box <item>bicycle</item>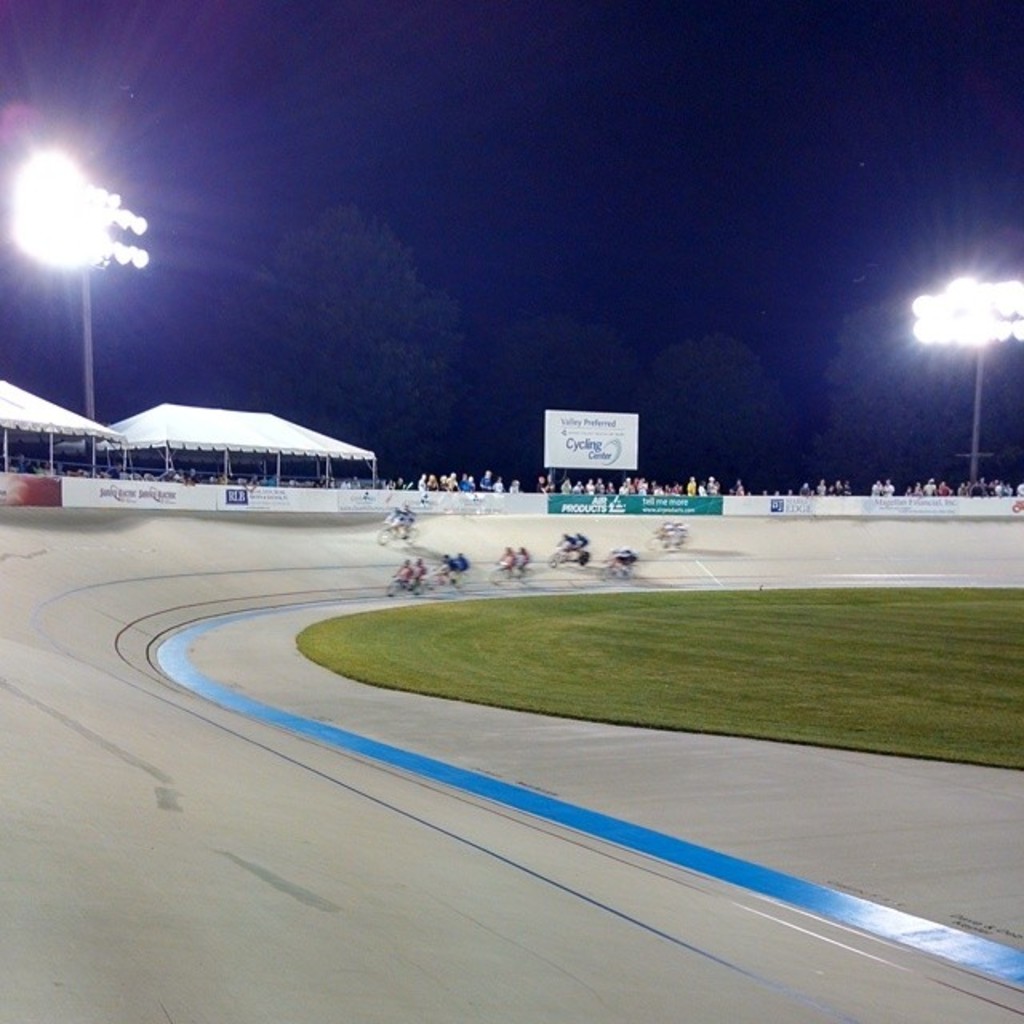
[427, 566, 472, 592]
